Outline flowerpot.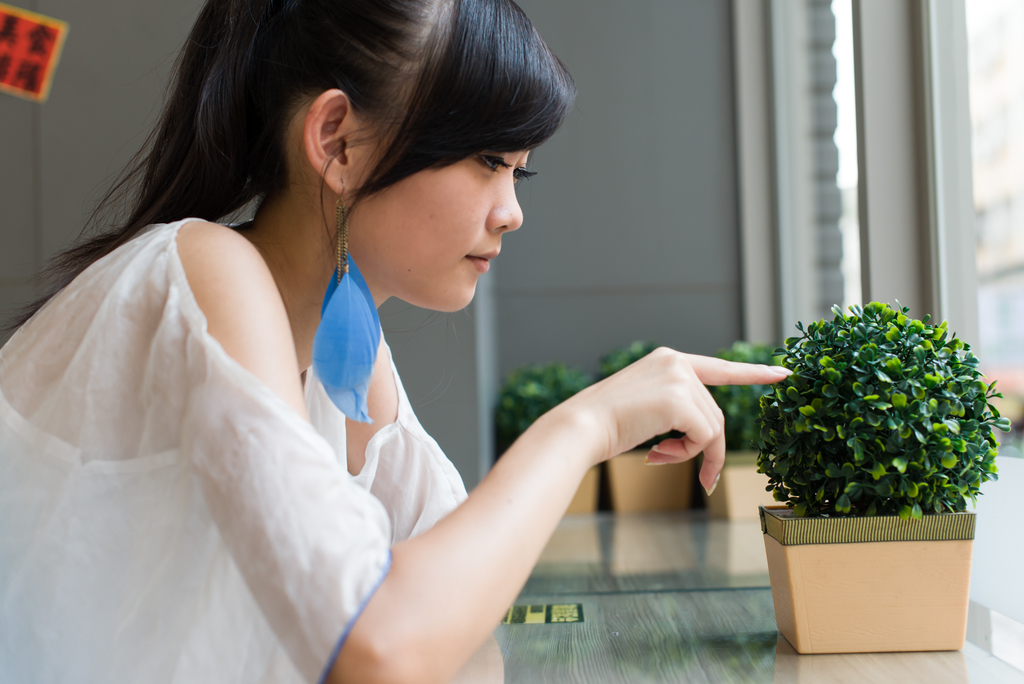
Outline: x1=705 y1=450 x2=804 y2=516.
